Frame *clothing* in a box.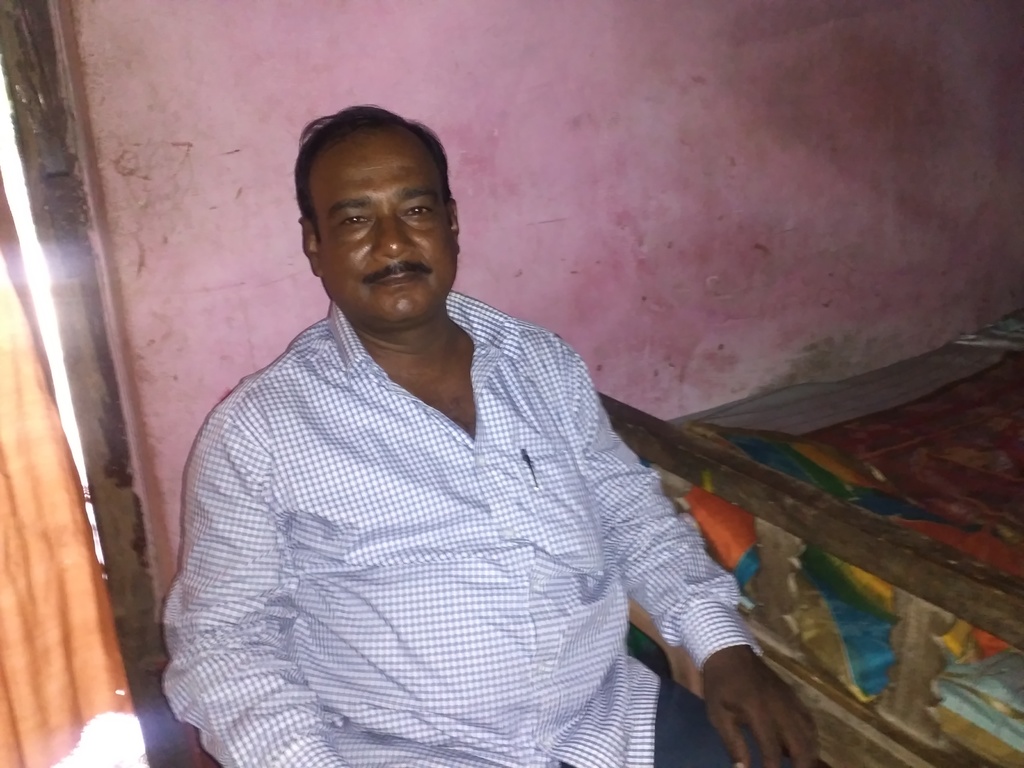
175 262 741 747.
